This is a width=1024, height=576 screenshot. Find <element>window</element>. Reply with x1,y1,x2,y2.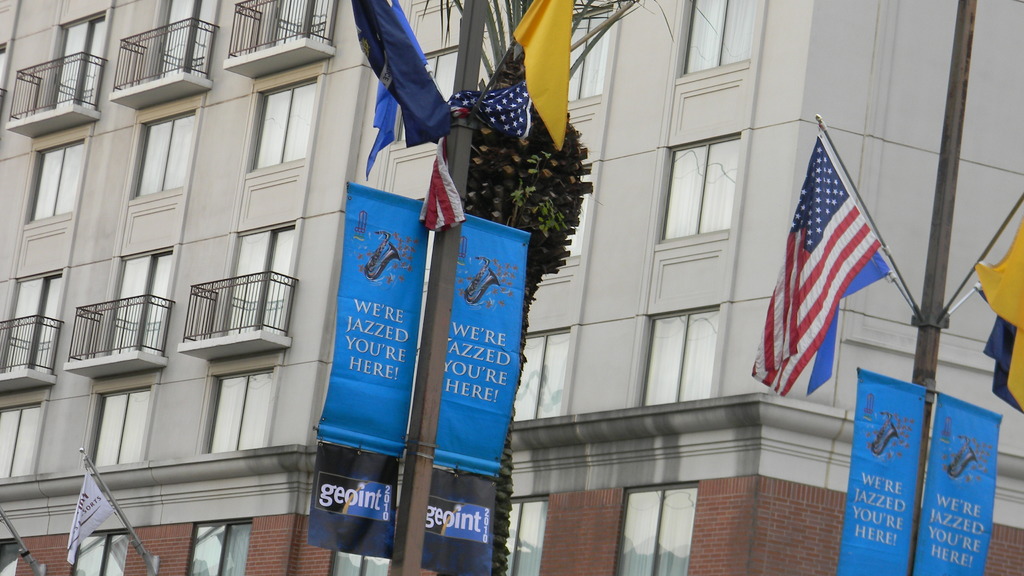
73,529,131,575.
